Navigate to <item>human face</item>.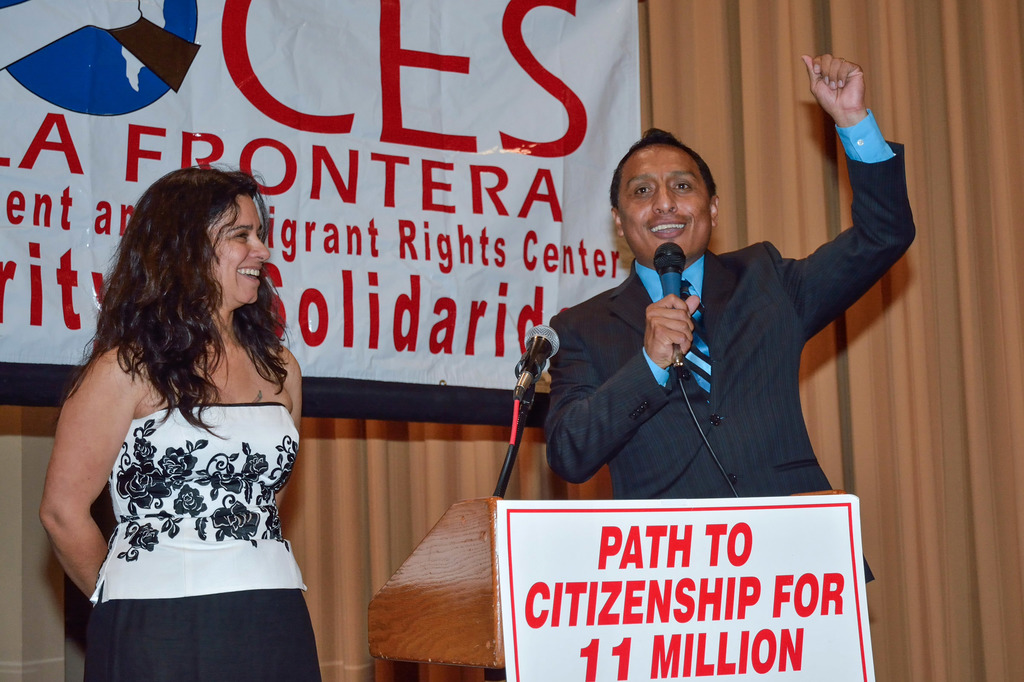
Navigation target: detection(207, 193, 271, 305).
